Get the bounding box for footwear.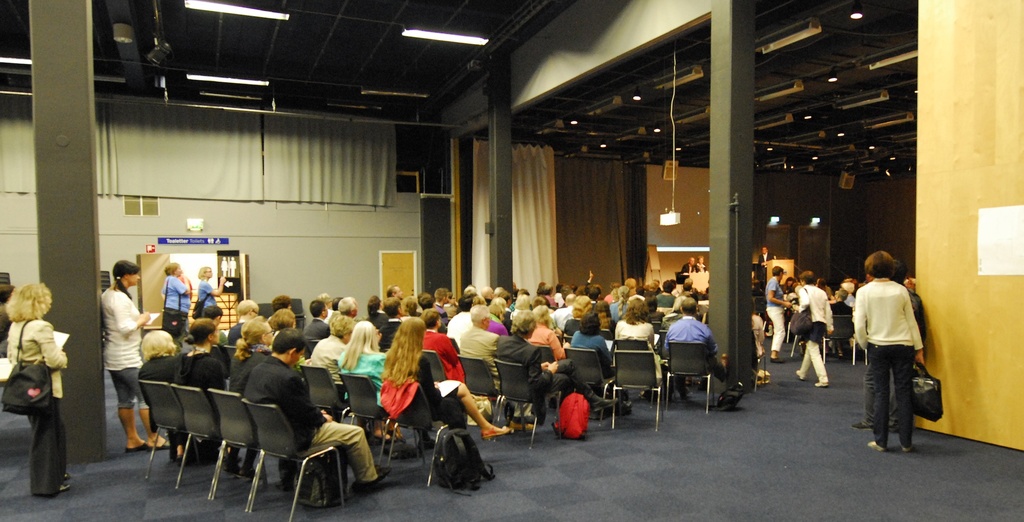
box=[396, 425, 416, 450].
